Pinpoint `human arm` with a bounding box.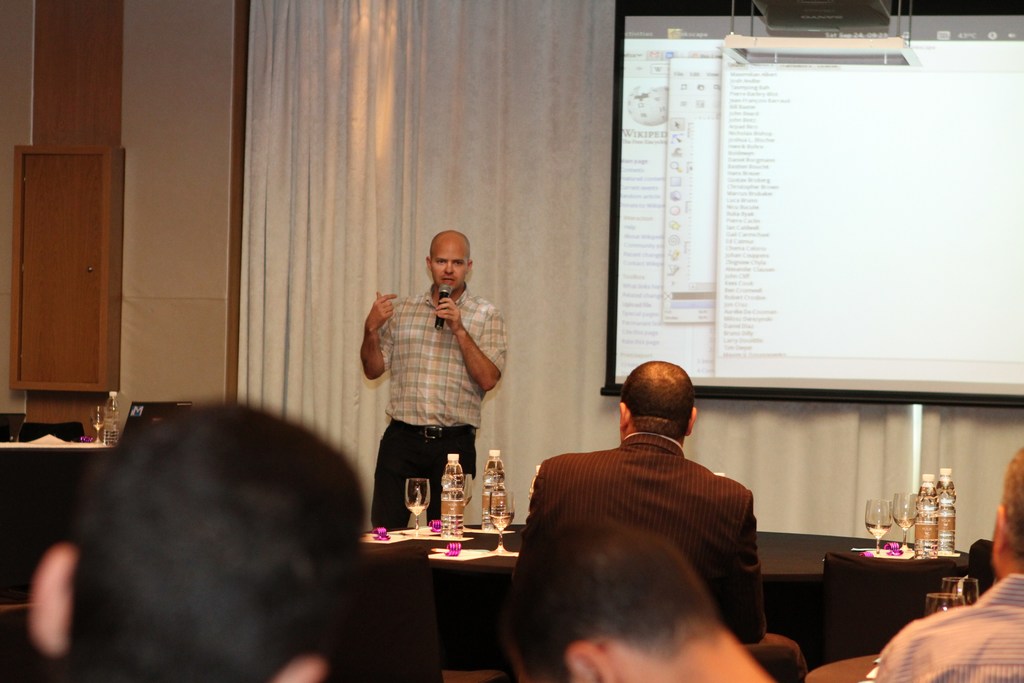
select_region(435, 295, 509, 399).
